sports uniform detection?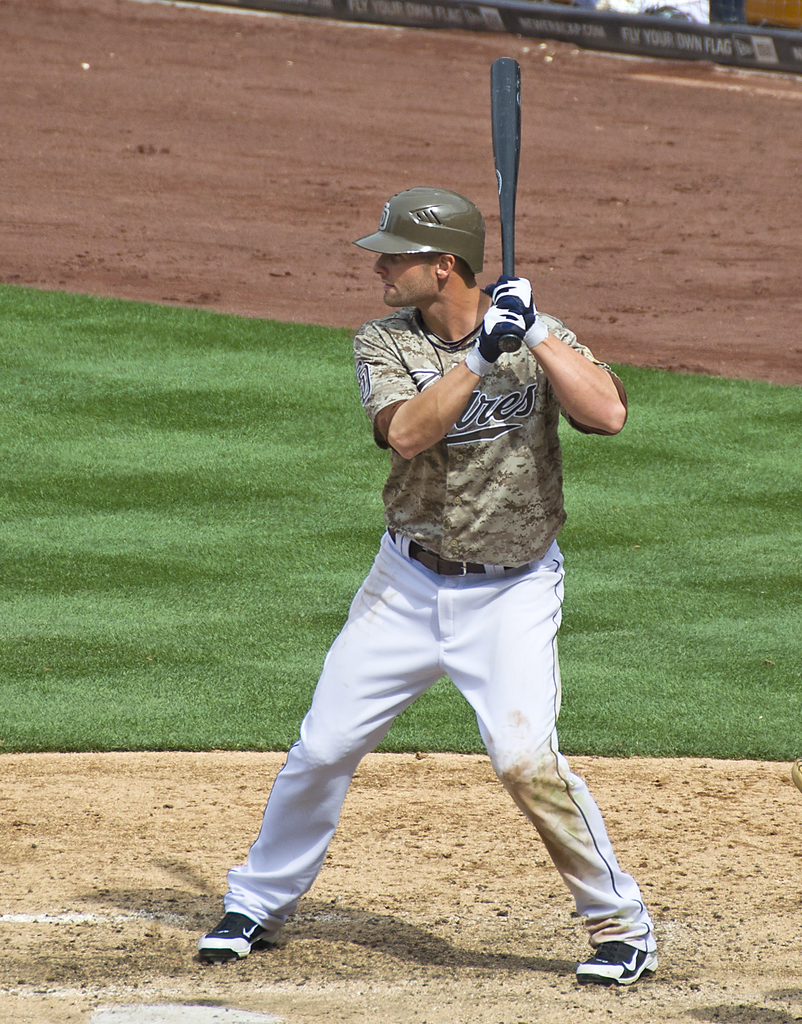
(196, 186, 661, 987)
